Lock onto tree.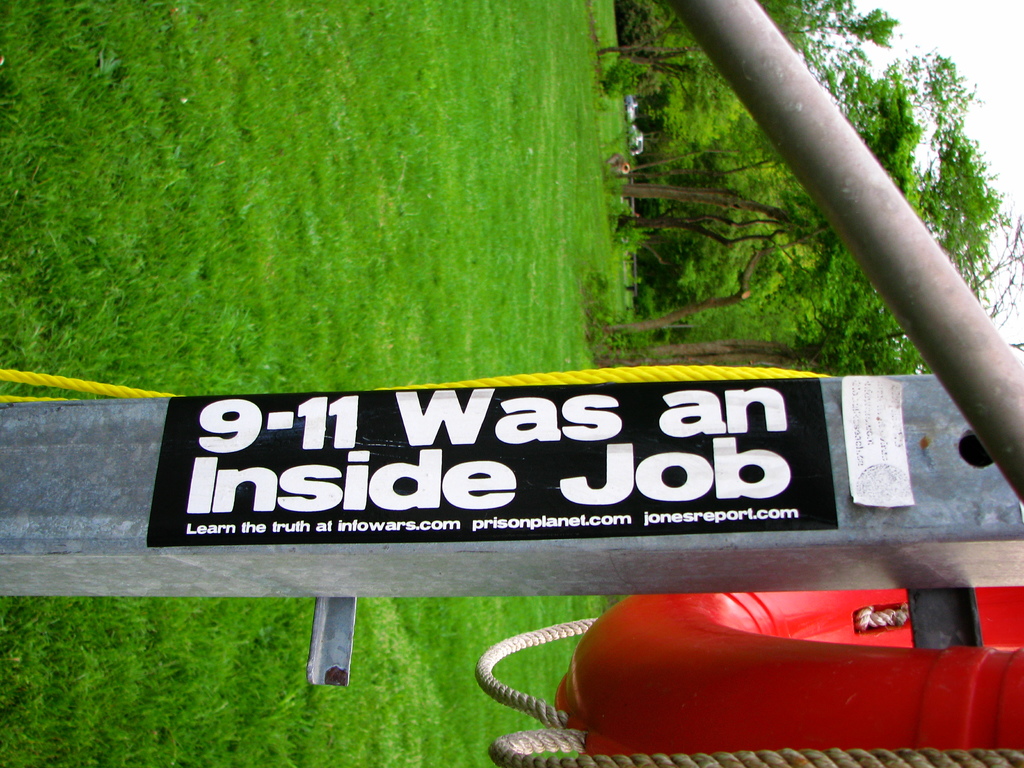
Locked: <bbox>597, 0, 888, 65</bbox>.
